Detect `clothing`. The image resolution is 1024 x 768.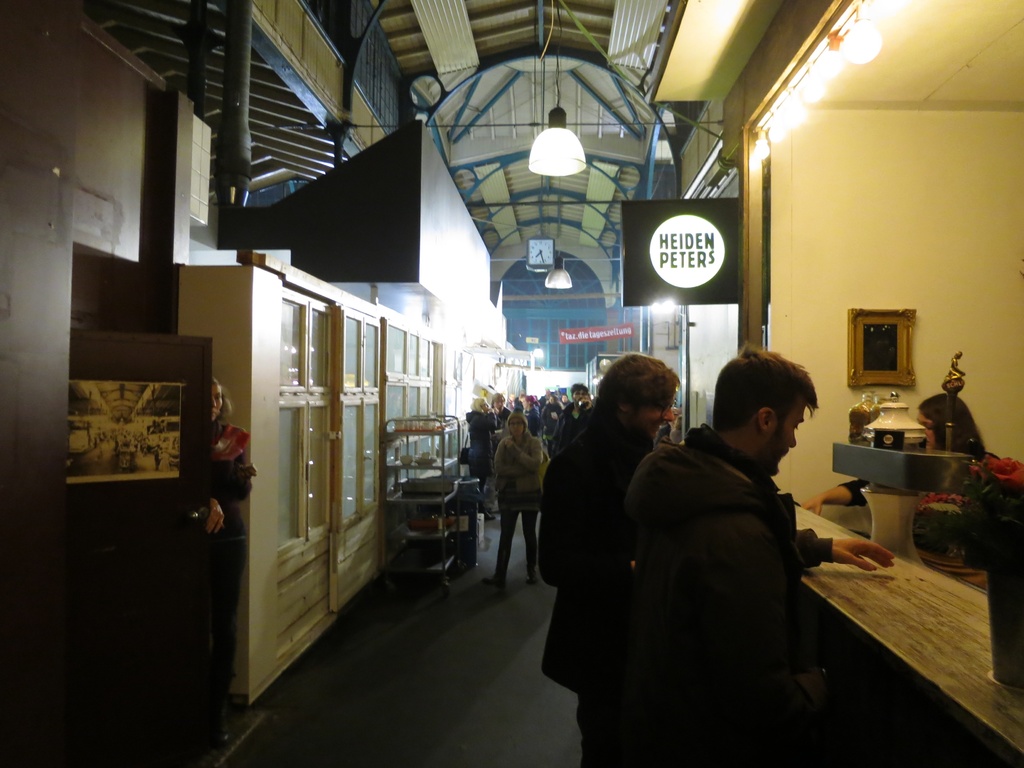
622/424/836/767.
